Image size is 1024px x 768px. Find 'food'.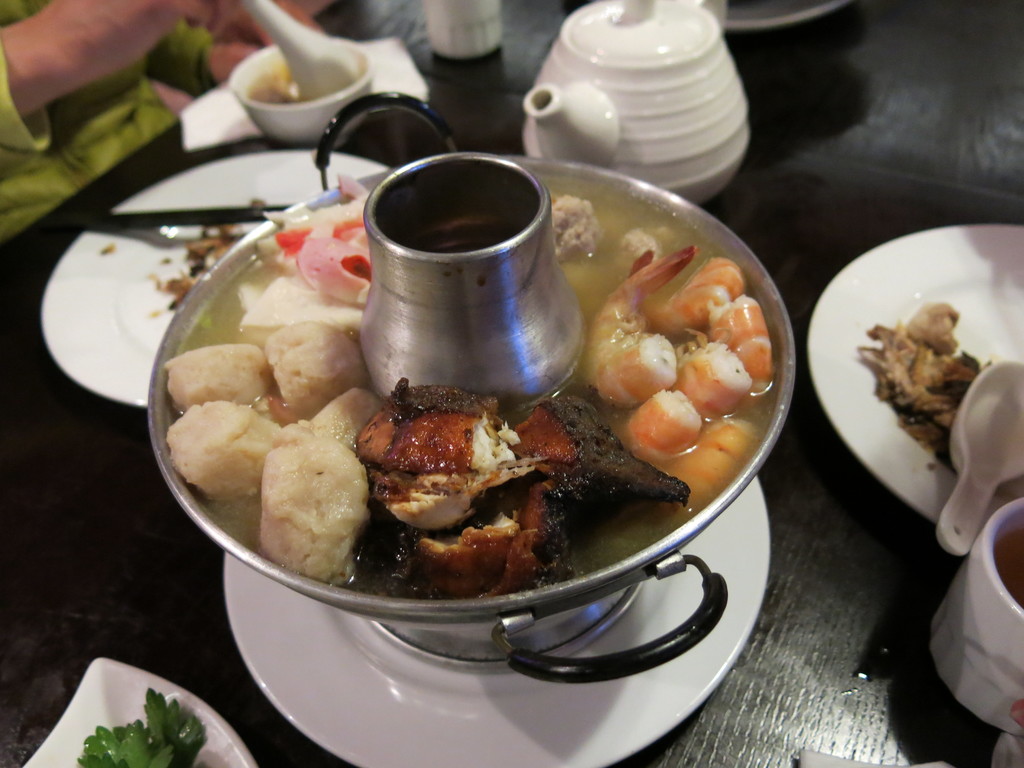
x1=140, y1=193, x2=274, y2=326.
